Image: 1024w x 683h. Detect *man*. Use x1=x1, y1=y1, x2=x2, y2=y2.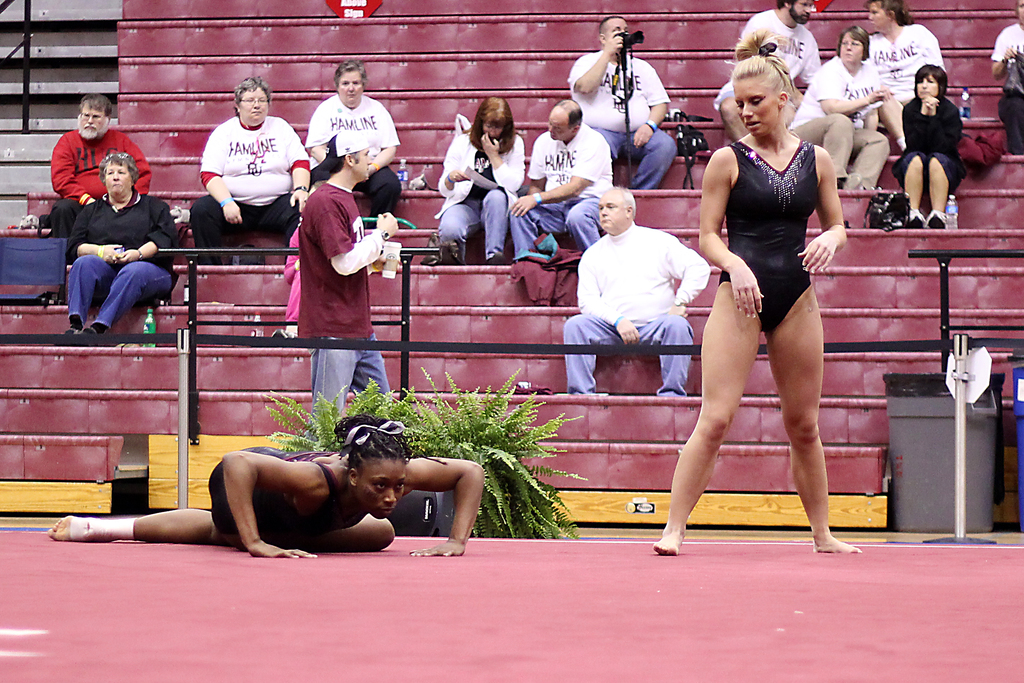
x1=717, y1=0, x2=819, y2=149.
